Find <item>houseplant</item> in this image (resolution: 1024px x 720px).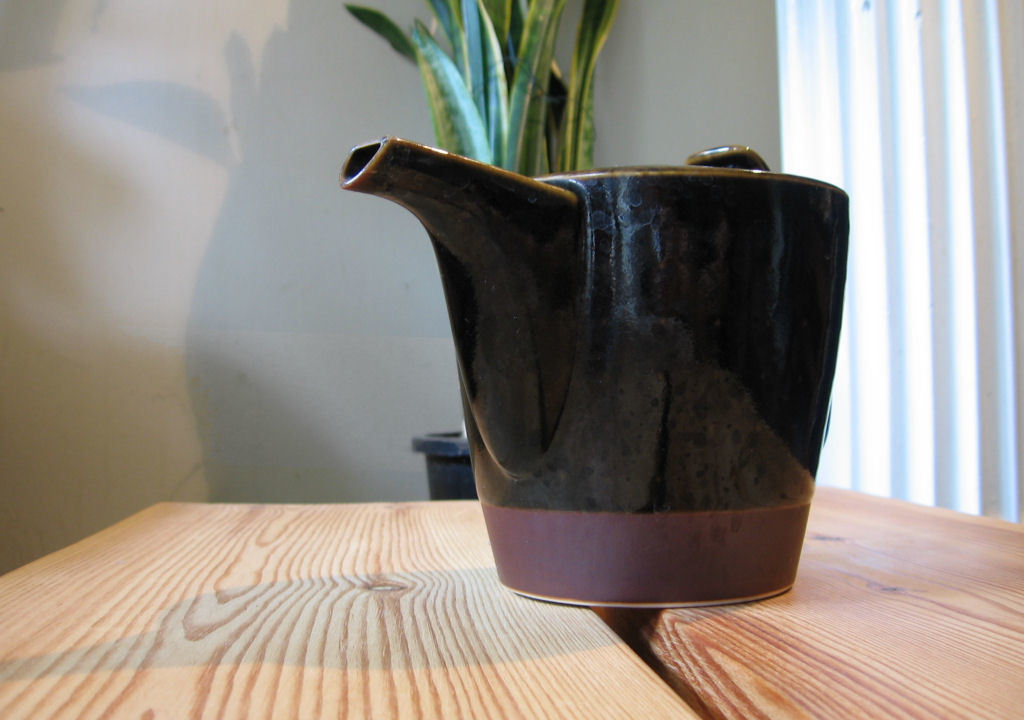
335, 0, 612, 178.
